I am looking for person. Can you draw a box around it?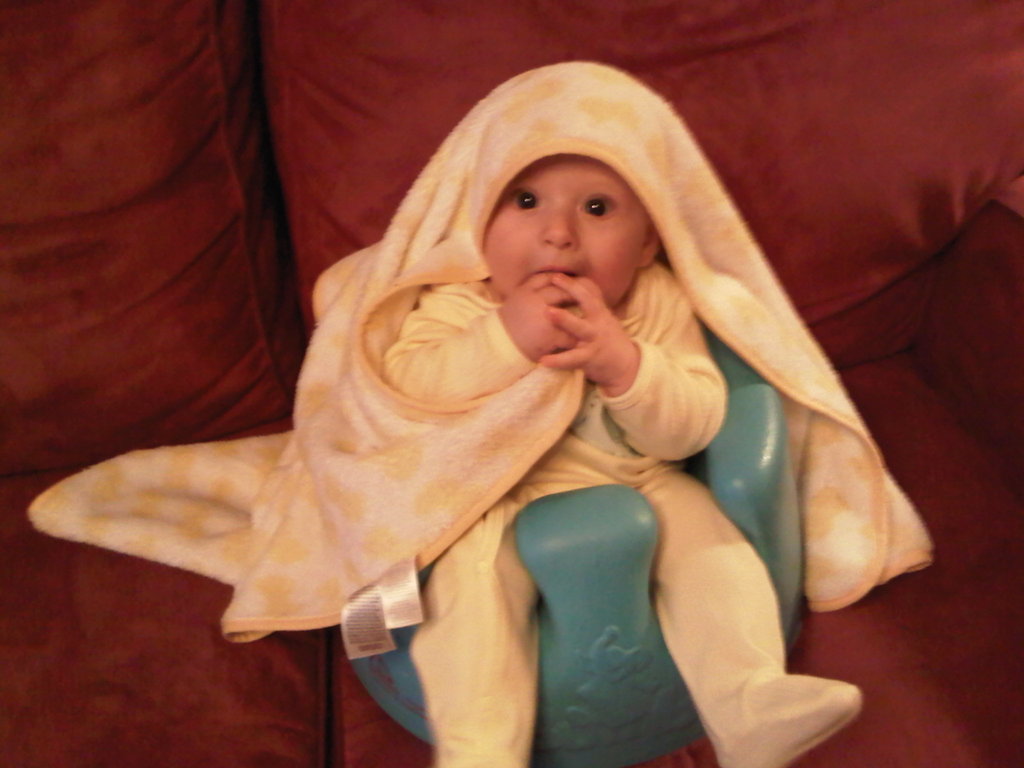
Sure, the bounding box is box=[387, 152, 872, 767].
